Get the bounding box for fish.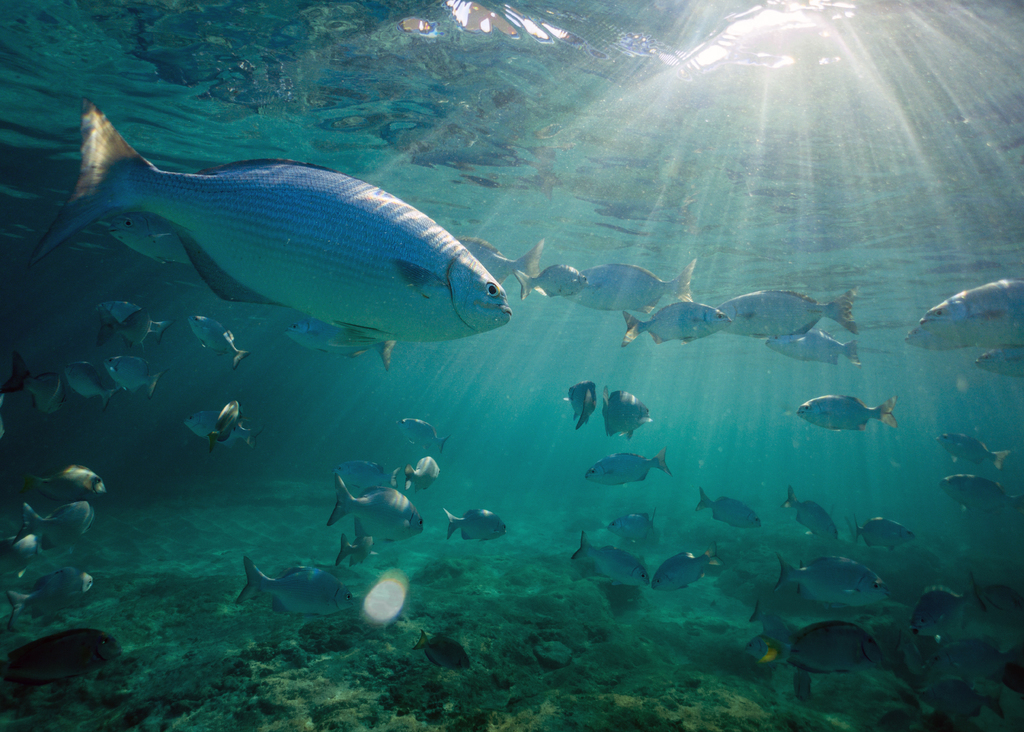
detection(333, 525, 379, 563).
